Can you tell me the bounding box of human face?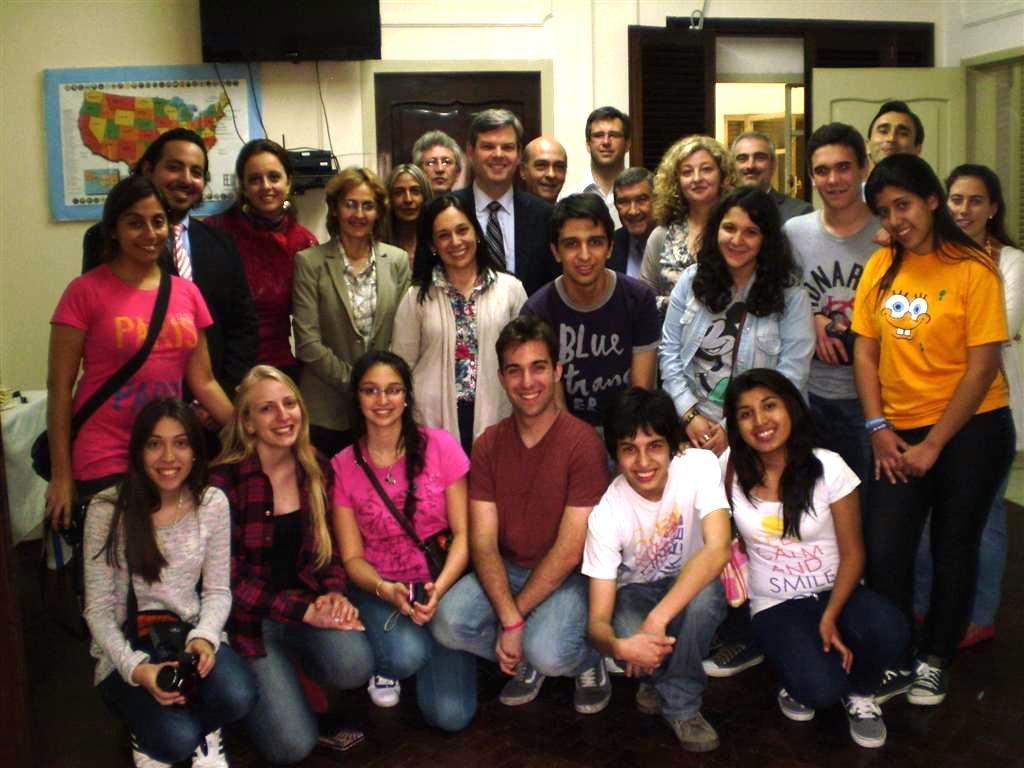
left=525, top=144, right=566, bottom=201.
